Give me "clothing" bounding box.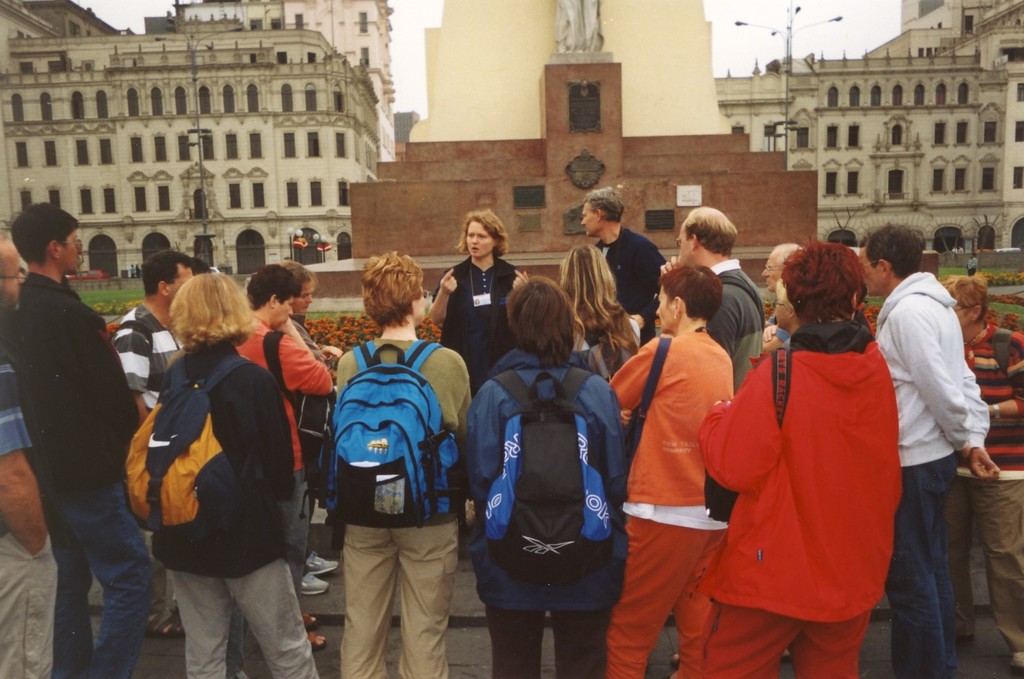
<box>598,229,666,344</box>.
